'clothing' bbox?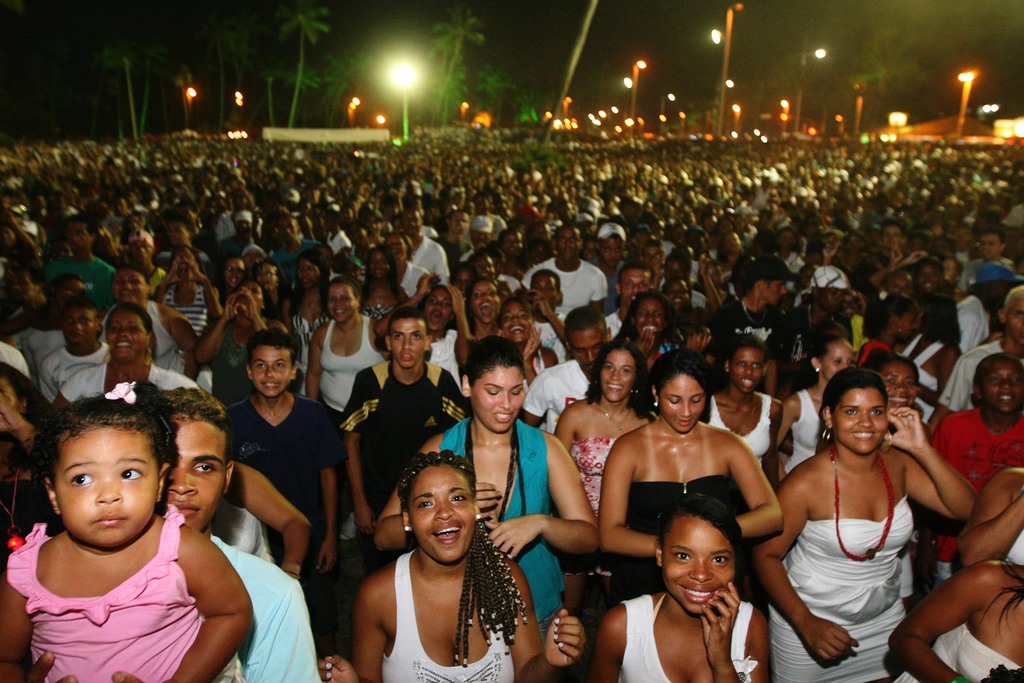
(521,359,598,435)
